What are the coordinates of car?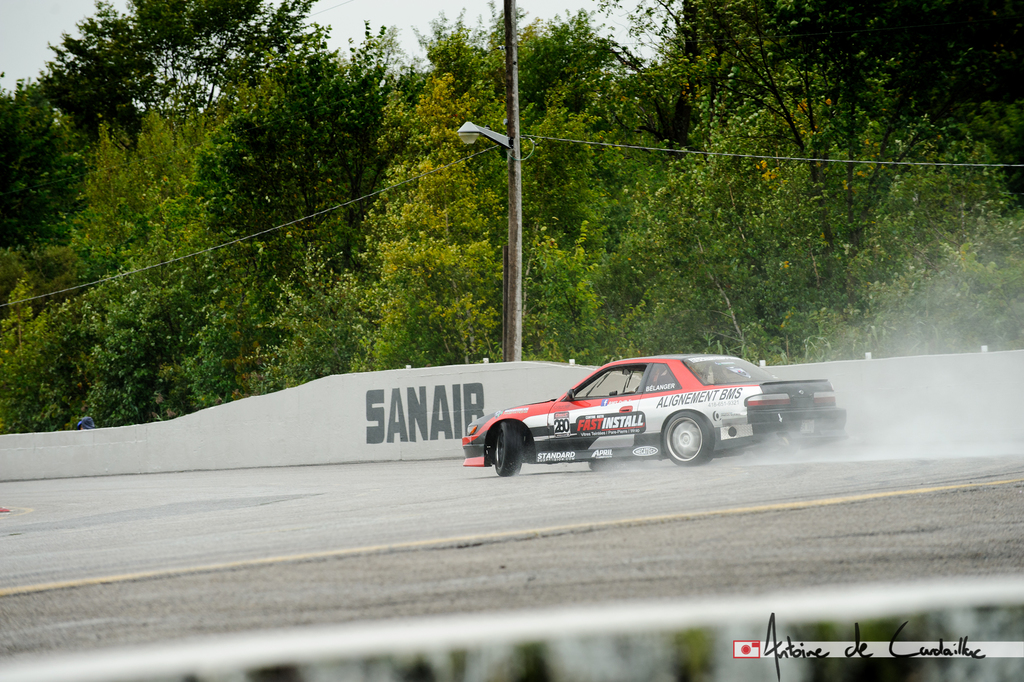
(457,346,839,461).
